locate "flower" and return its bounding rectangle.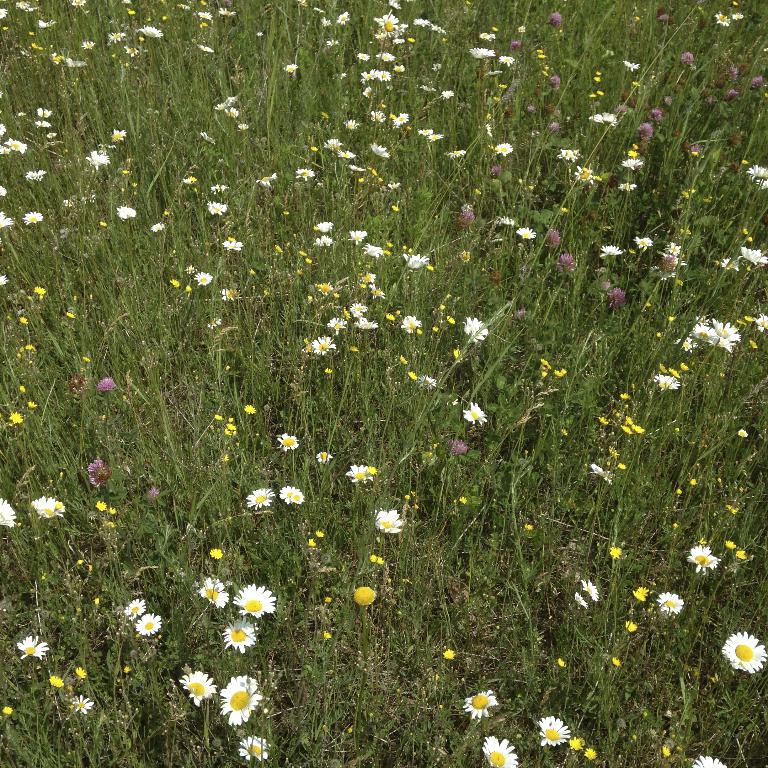
bbox=[343, 464, 376, 484].
